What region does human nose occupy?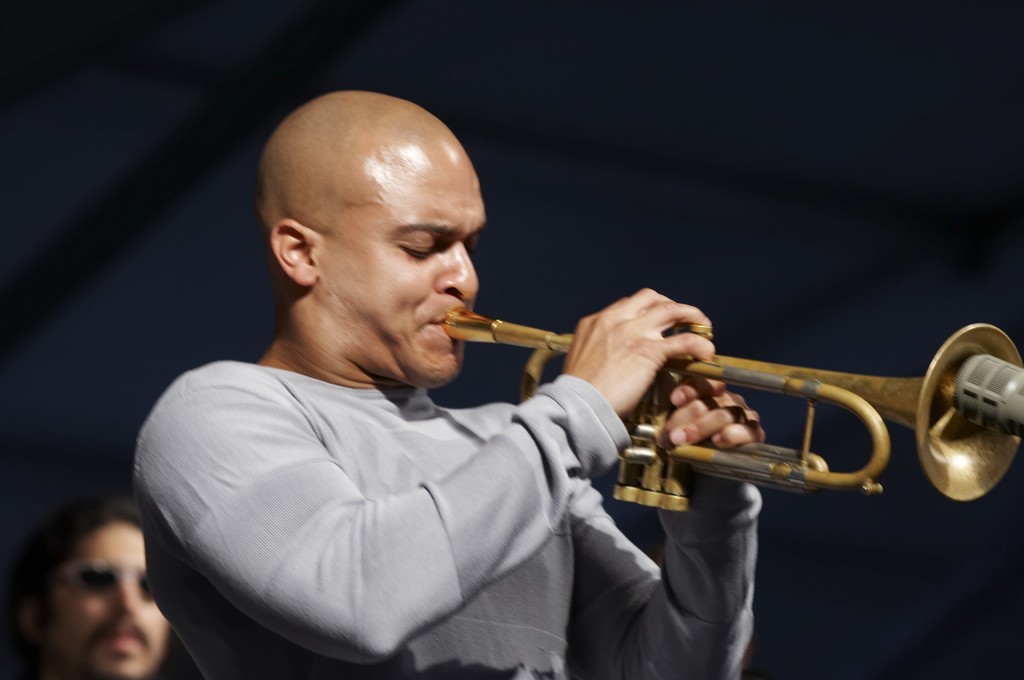
x1=438, y1=247, x2=477, y2=298.
